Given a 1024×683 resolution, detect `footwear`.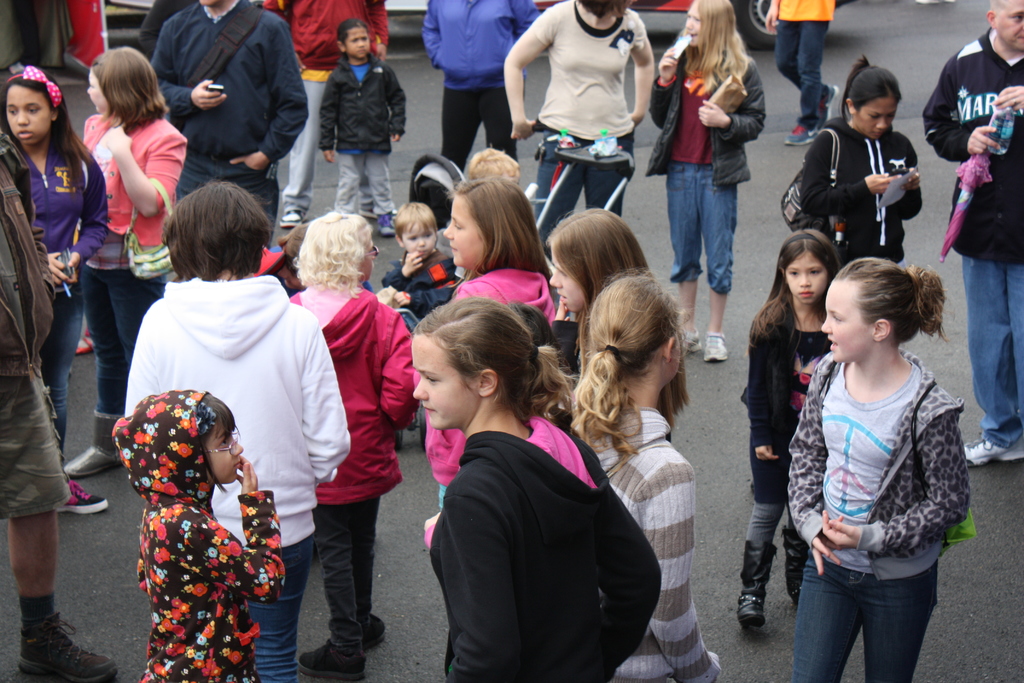
crop(785, 124, 820, 143).
